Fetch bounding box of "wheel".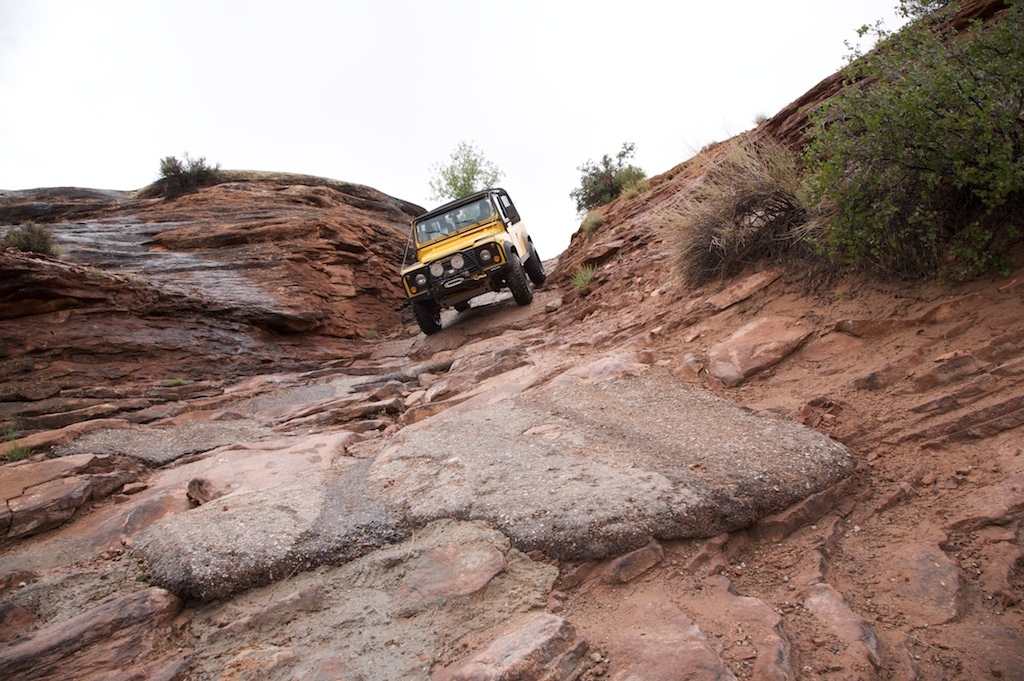
Bbox: detection(503, 255, 530, 307).
